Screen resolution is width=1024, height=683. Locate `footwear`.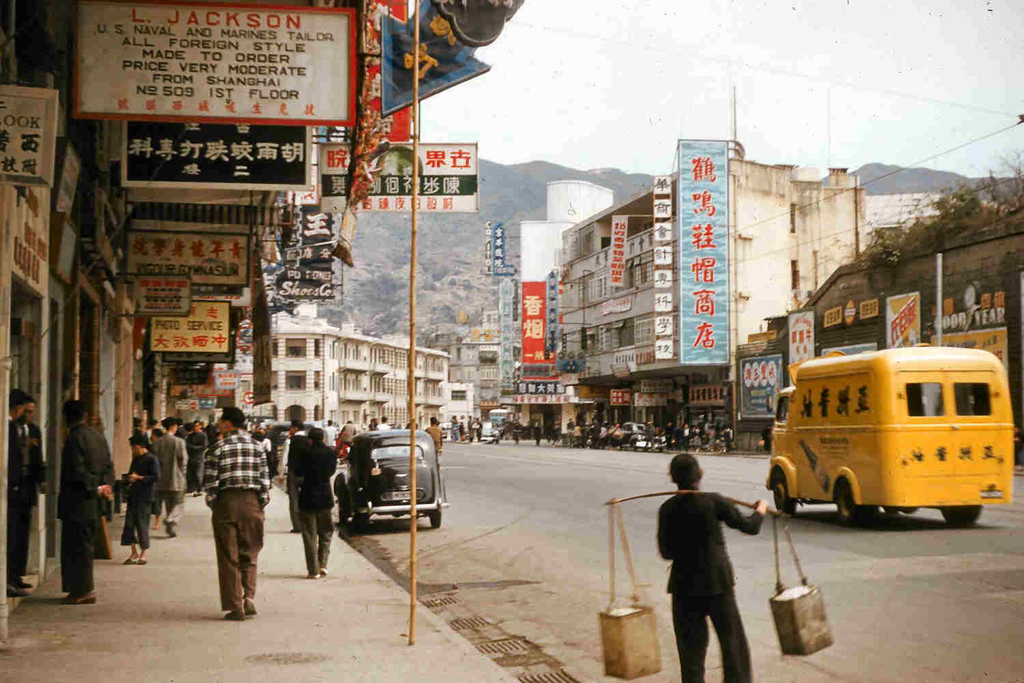
[left=6, top=581, right=26, bottom=599].
